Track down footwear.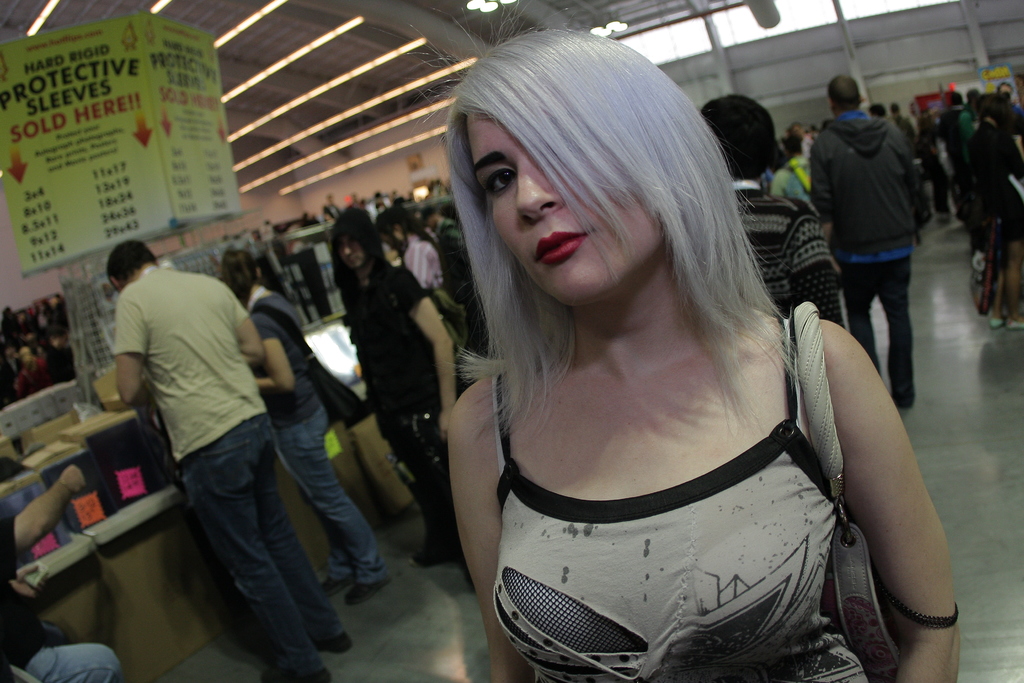
Tracked to (315,637,353,654).
